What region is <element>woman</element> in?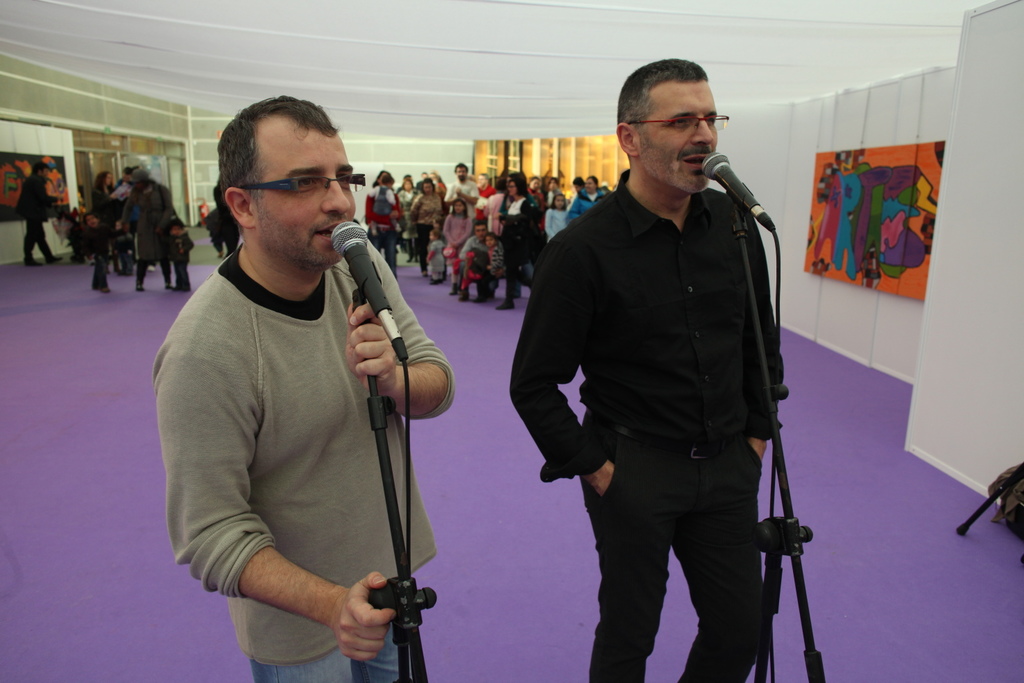
box(91, 170, 121, 294).
